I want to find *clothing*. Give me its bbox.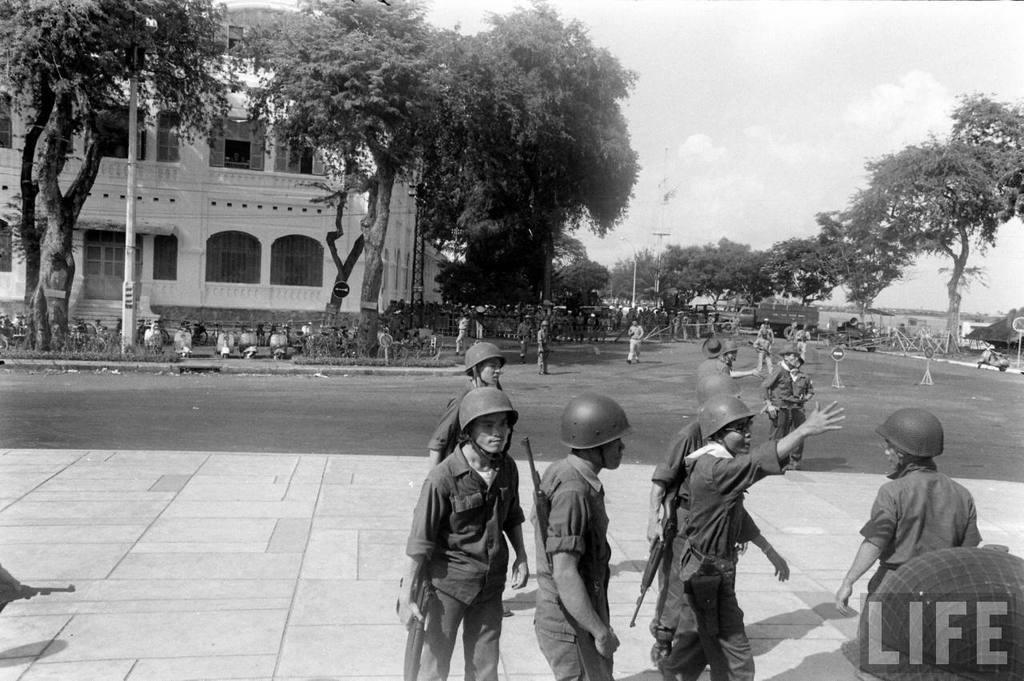
bbox=(646, 413, 710, 647).
